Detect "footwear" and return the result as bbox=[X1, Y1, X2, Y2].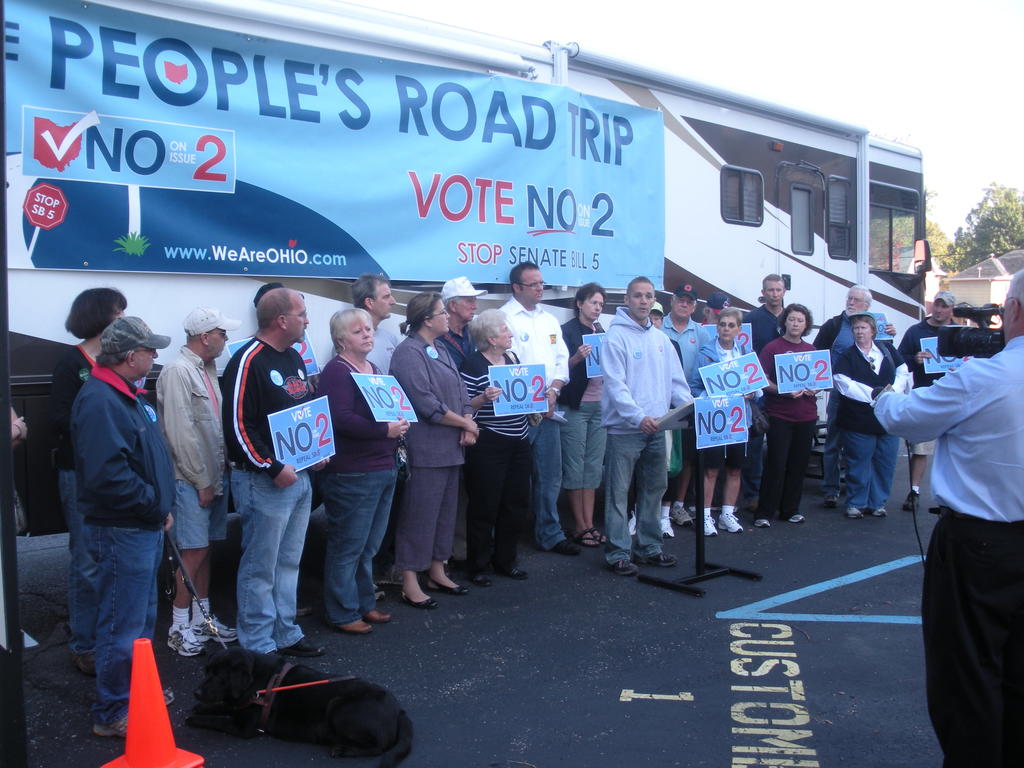
bbox=[373, 611, 397, 622].
